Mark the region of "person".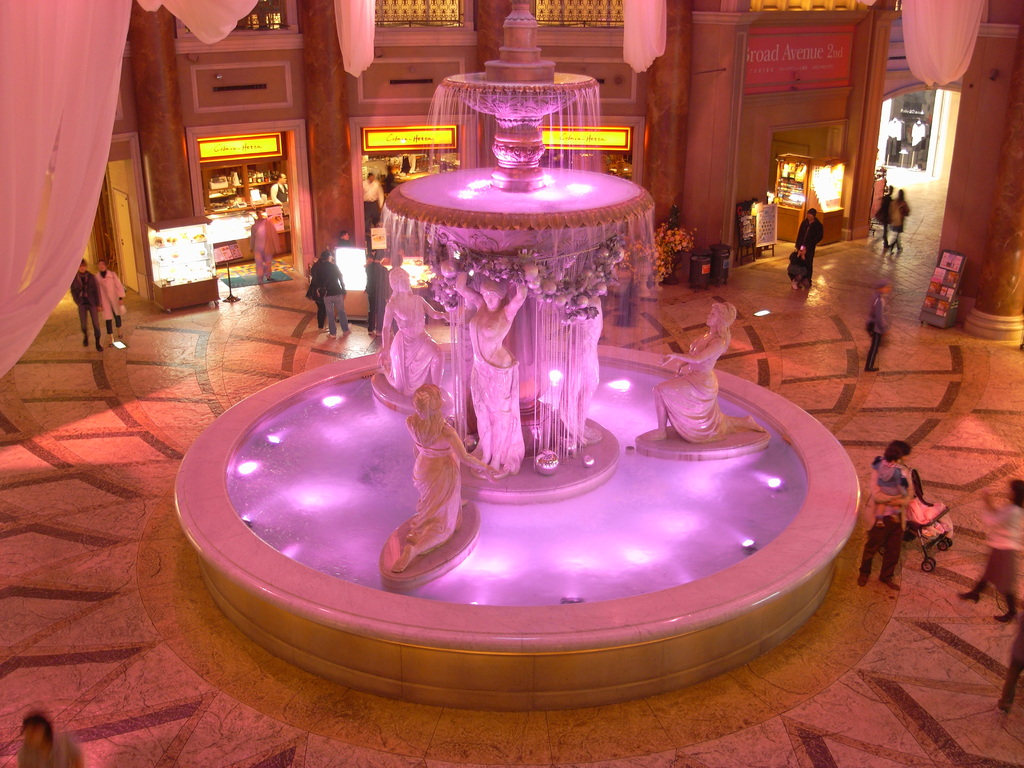
Region: rect(953, 480, 1023, 623).
